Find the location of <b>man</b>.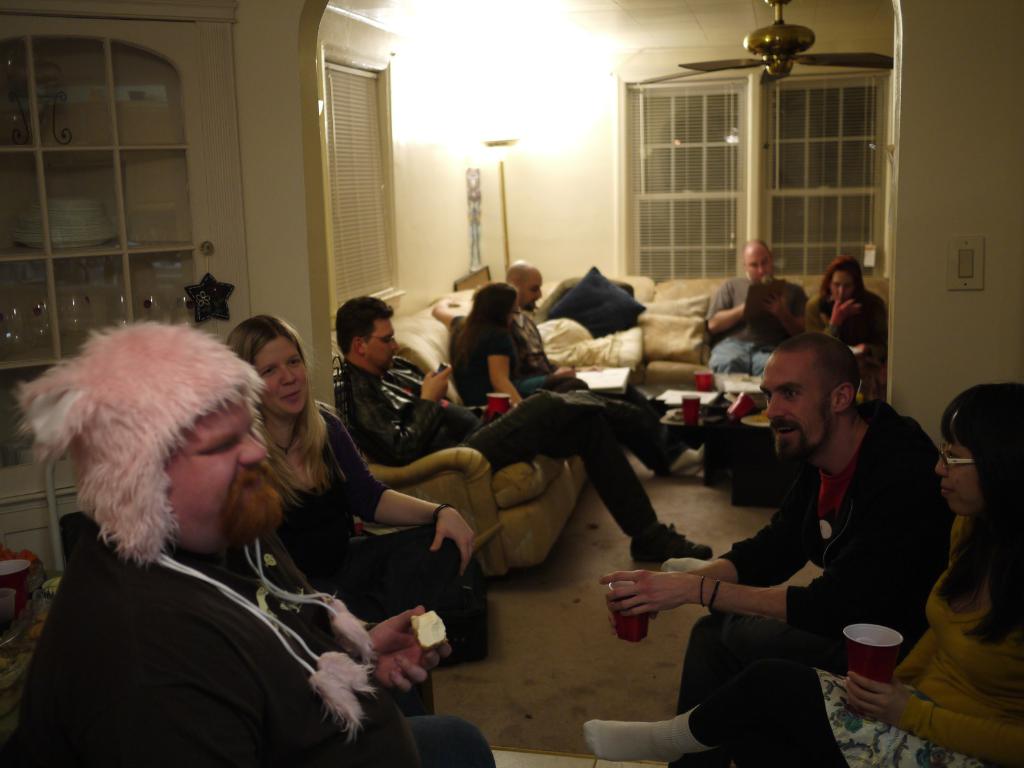
Location: bbox=[336, 294, 716, 563].
